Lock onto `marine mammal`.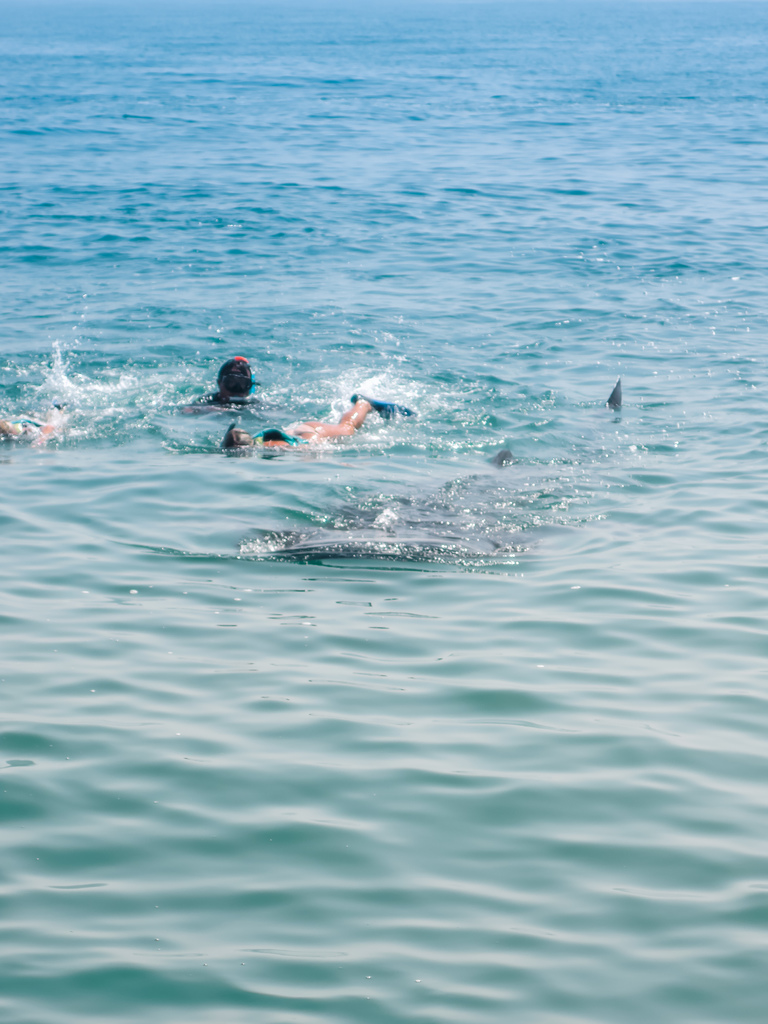
Locked: (x1=215, y1=484, x2=534, y2=577).
